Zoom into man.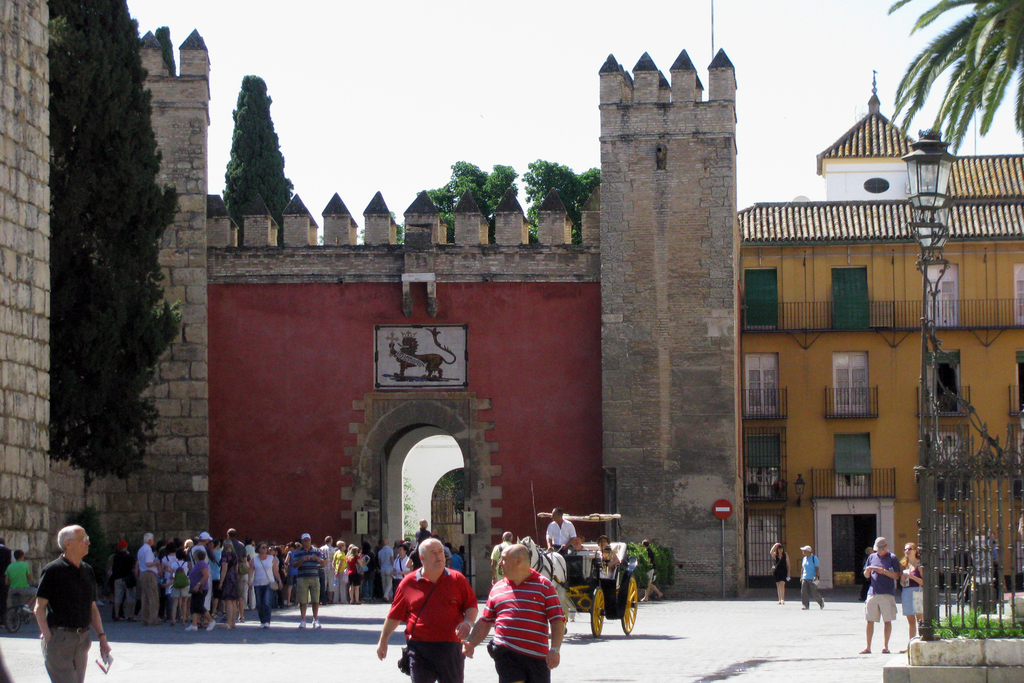
Zoom target: [860,534,904,652].
